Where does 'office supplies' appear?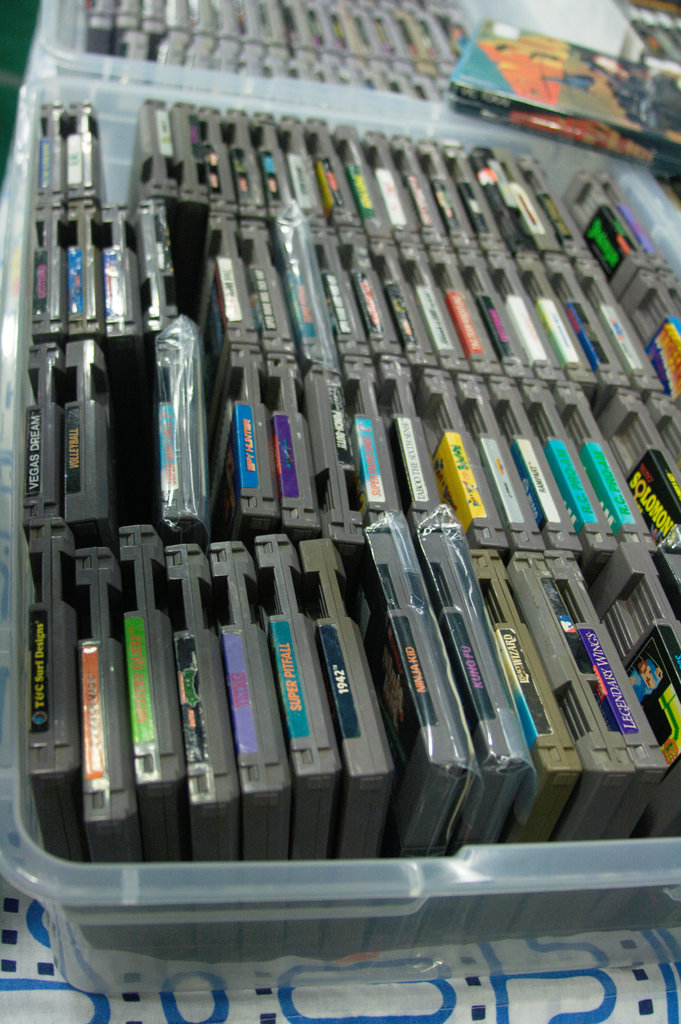
Appears at 0, 0, 680, 1004.
